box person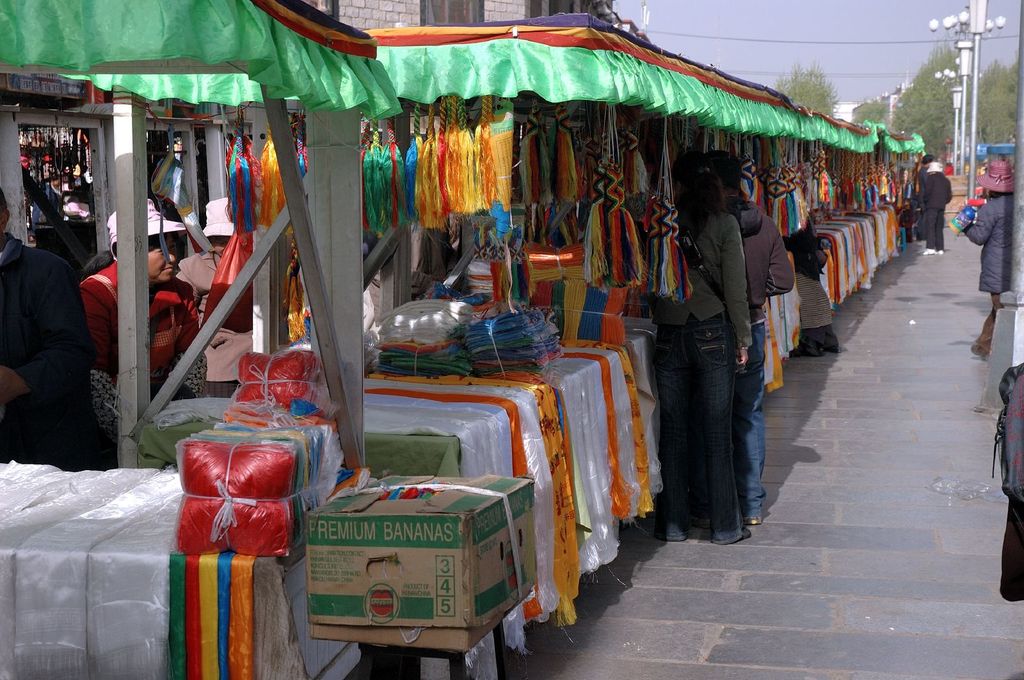
bbox(995, 368, 1023, 599)
